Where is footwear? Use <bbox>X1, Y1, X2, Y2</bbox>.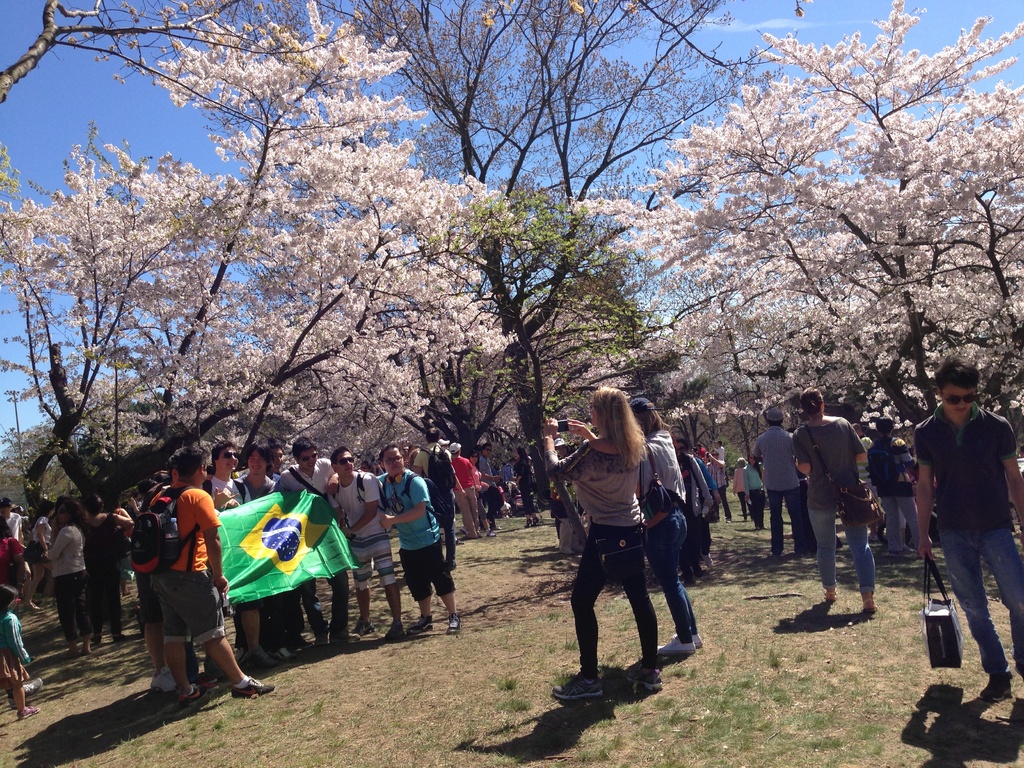
<bbox>444, 613, 461, 634</bbox>.
